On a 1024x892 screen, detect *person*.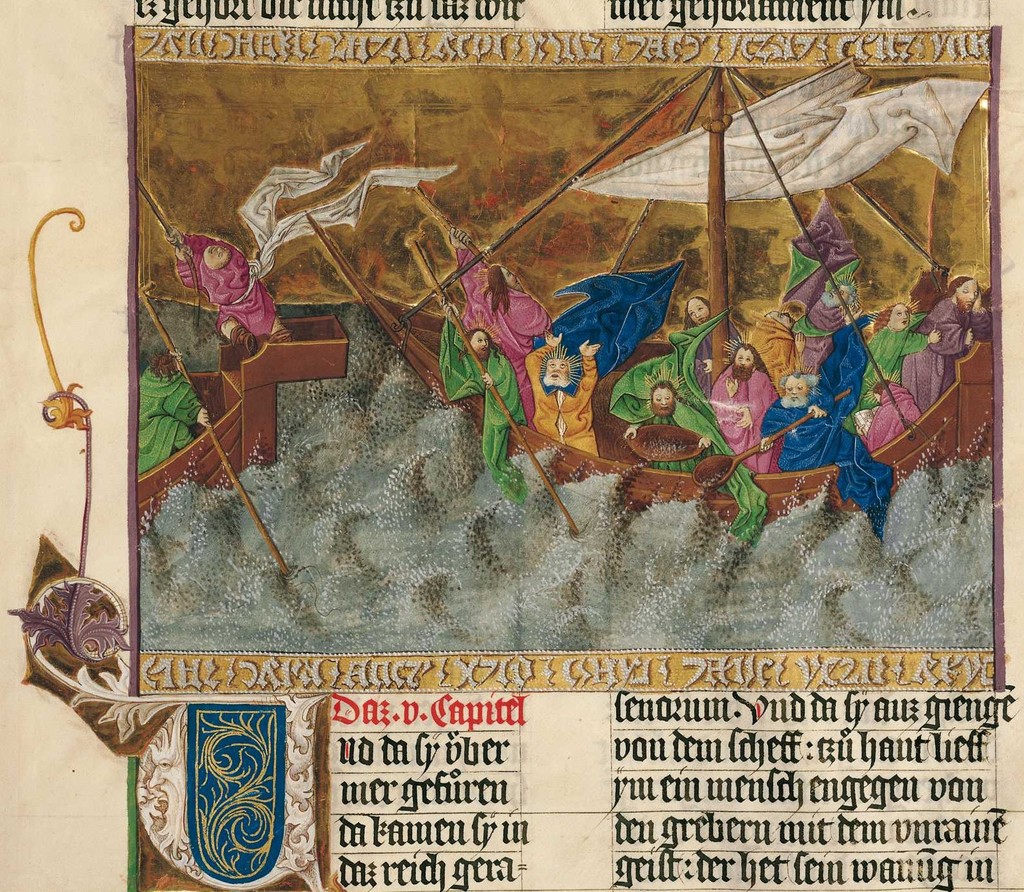
select_region(136, 349, 215, 476).
